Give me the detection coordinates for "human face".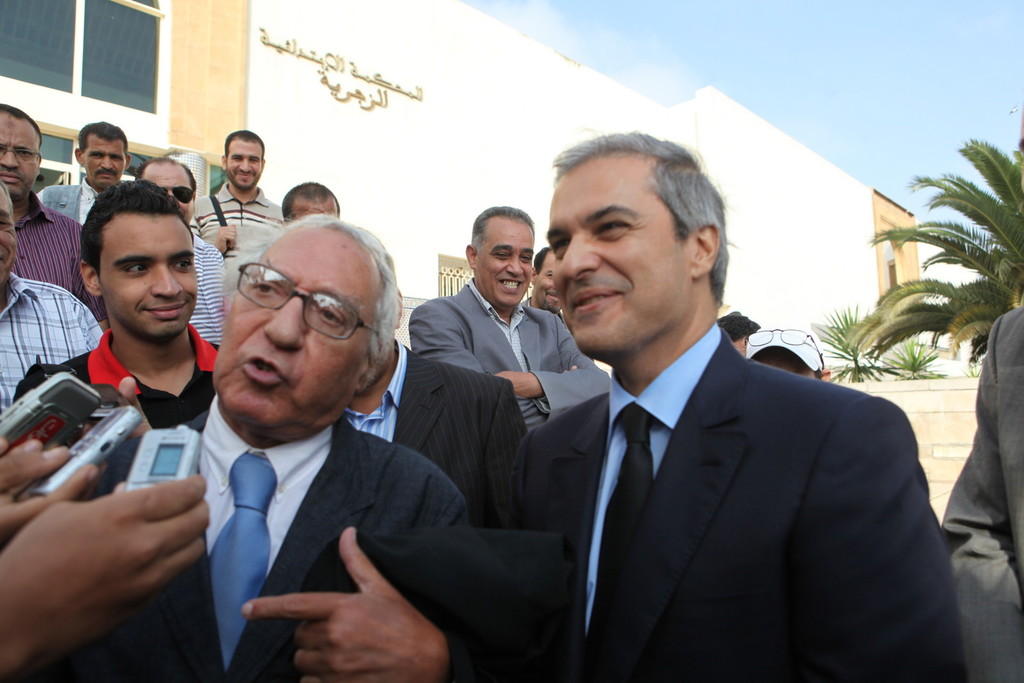
region(545, 150, 699, 362).
